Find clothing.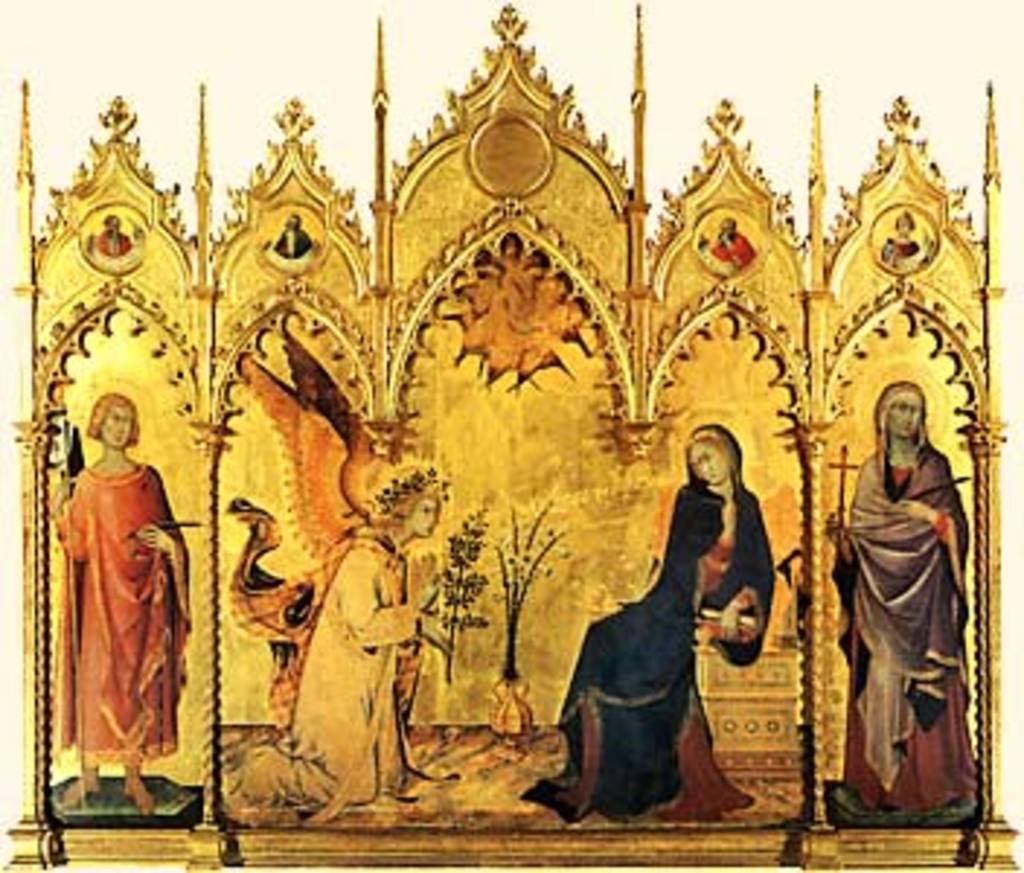
x1=207, y1=550, x2=422, y2=824.
